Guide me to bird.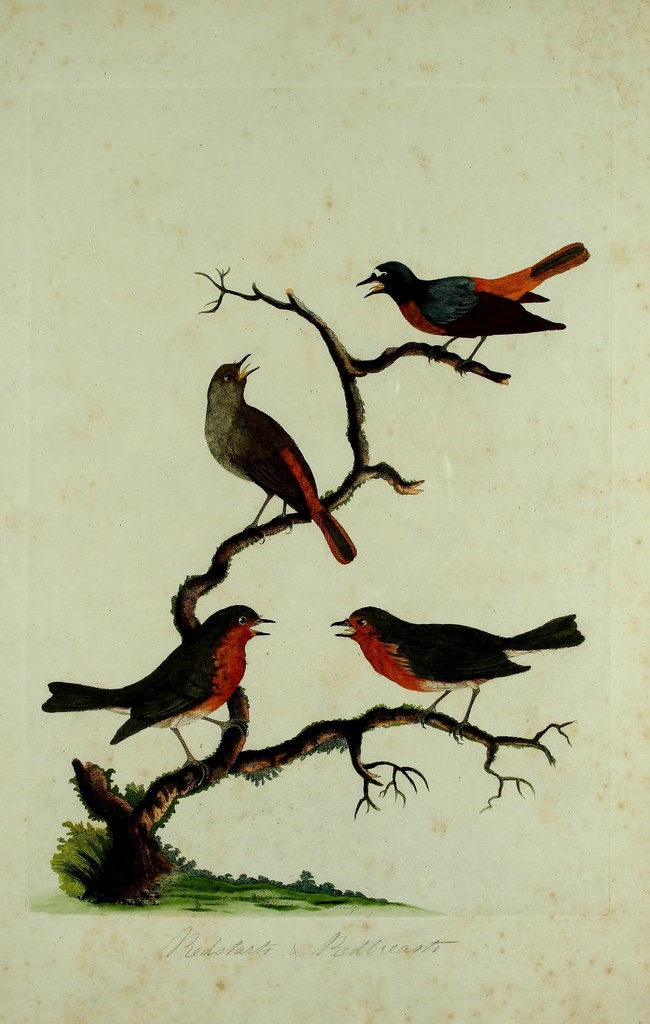
Guidance: 206, 348, 364, 566.
